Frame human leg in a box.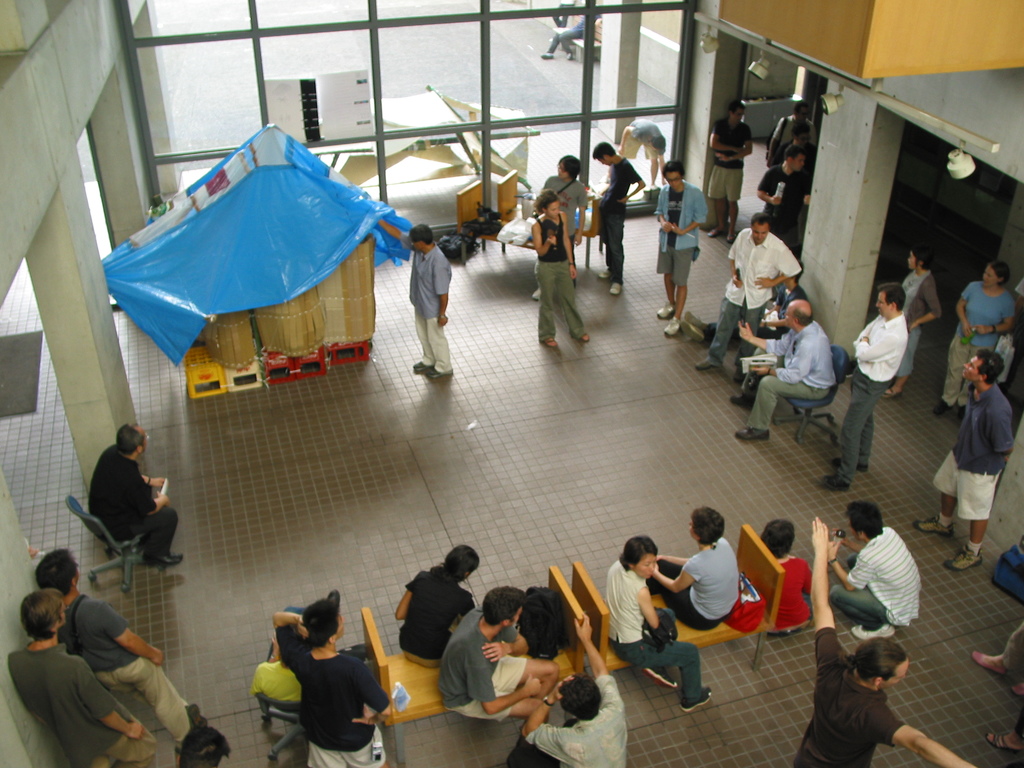
{"left": 621, "top": 643, "right": 717, "bottom": 710}.
